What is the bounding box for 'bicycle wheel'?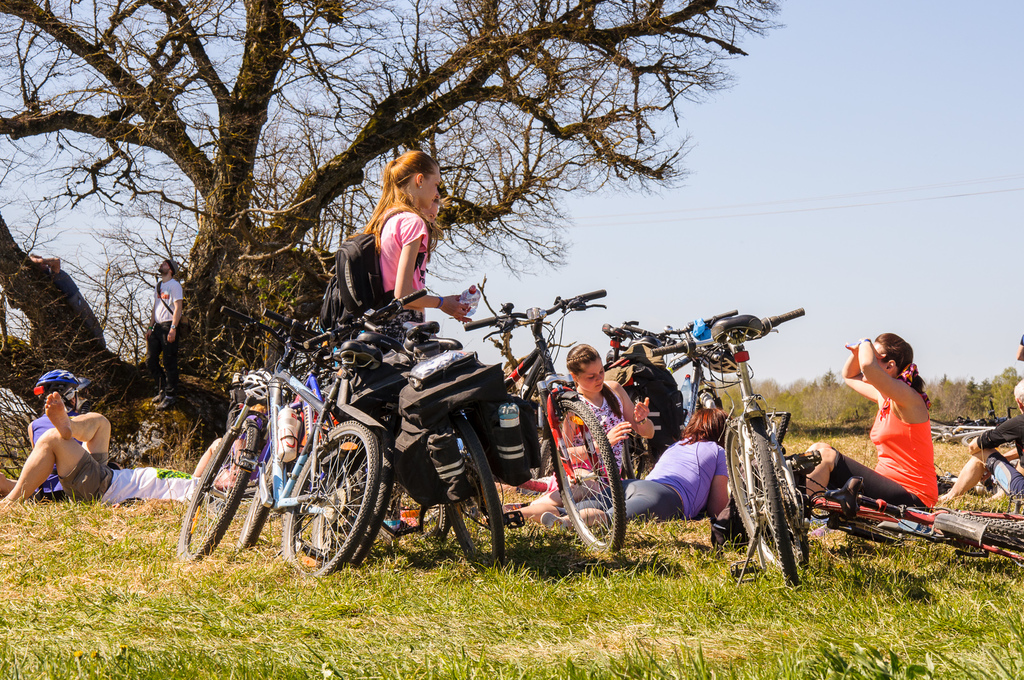
552 400 627 555.
